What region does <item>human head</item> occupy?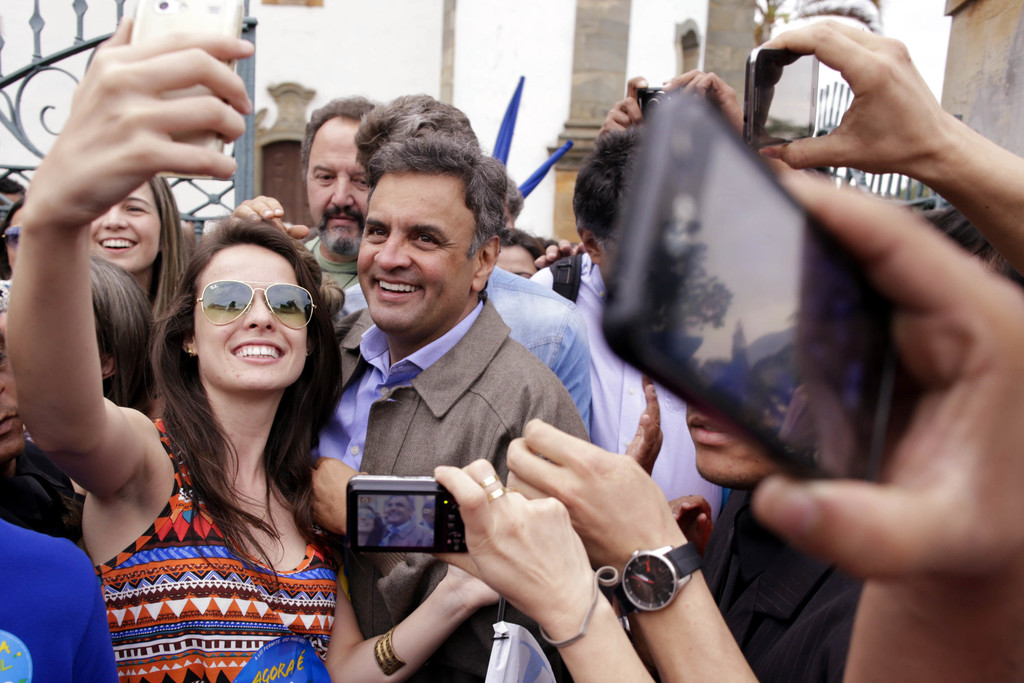
x1=0 y1=193 x2=26 y2=267.
